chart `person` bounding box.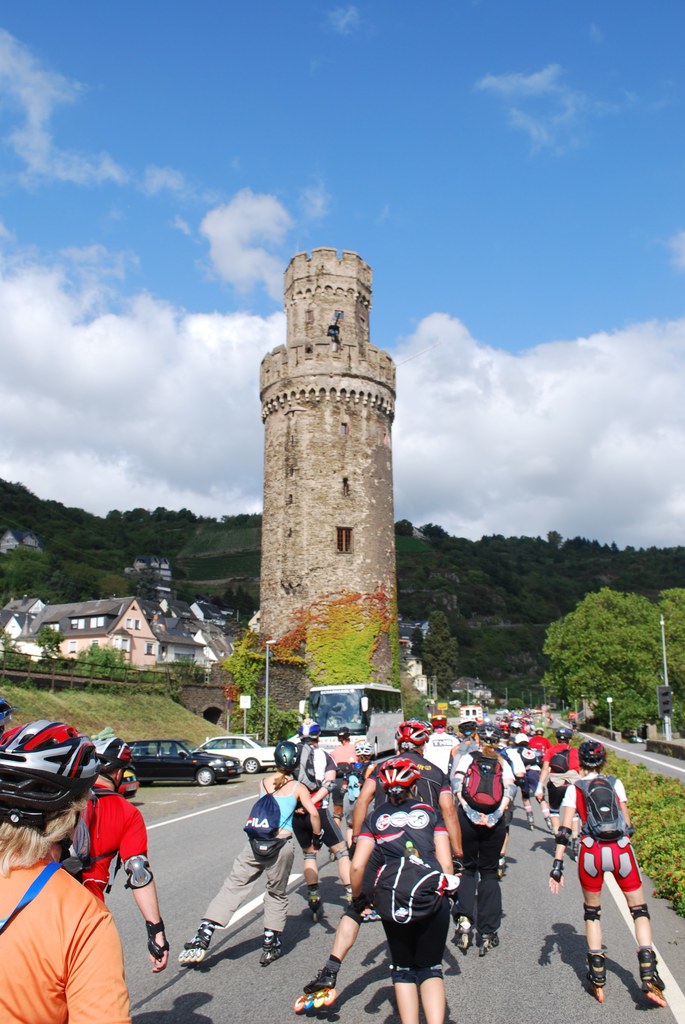
Charted: <region>544, 741, 660, 1004</region>.
